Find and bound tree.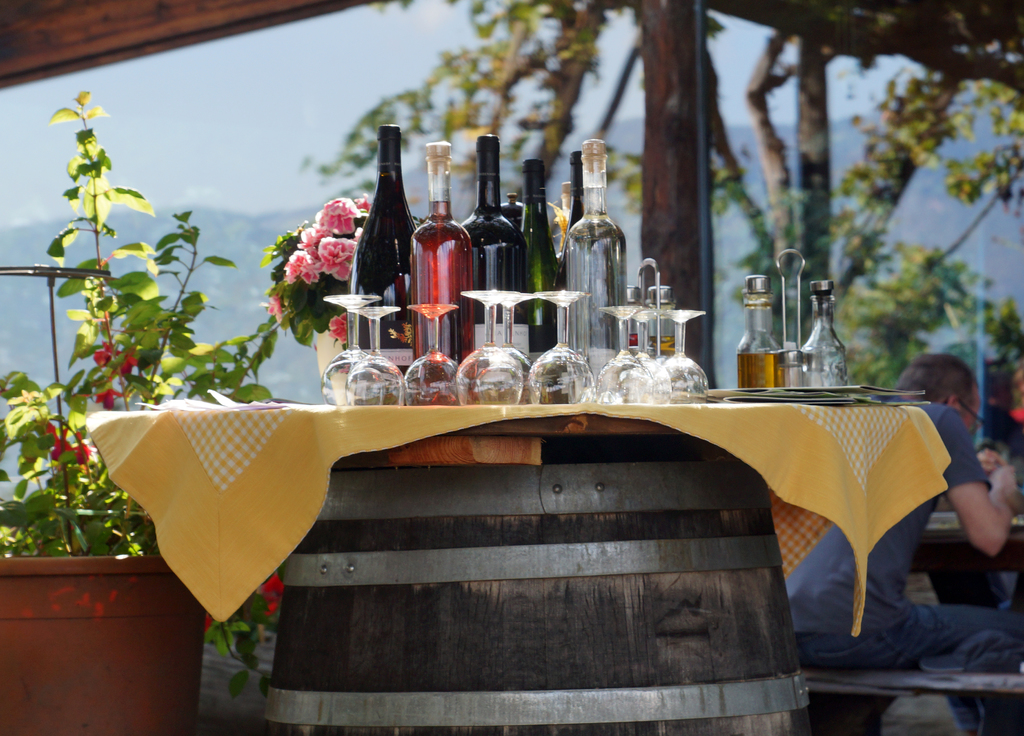
Bound: <box>295,0,1023,387</box>.
